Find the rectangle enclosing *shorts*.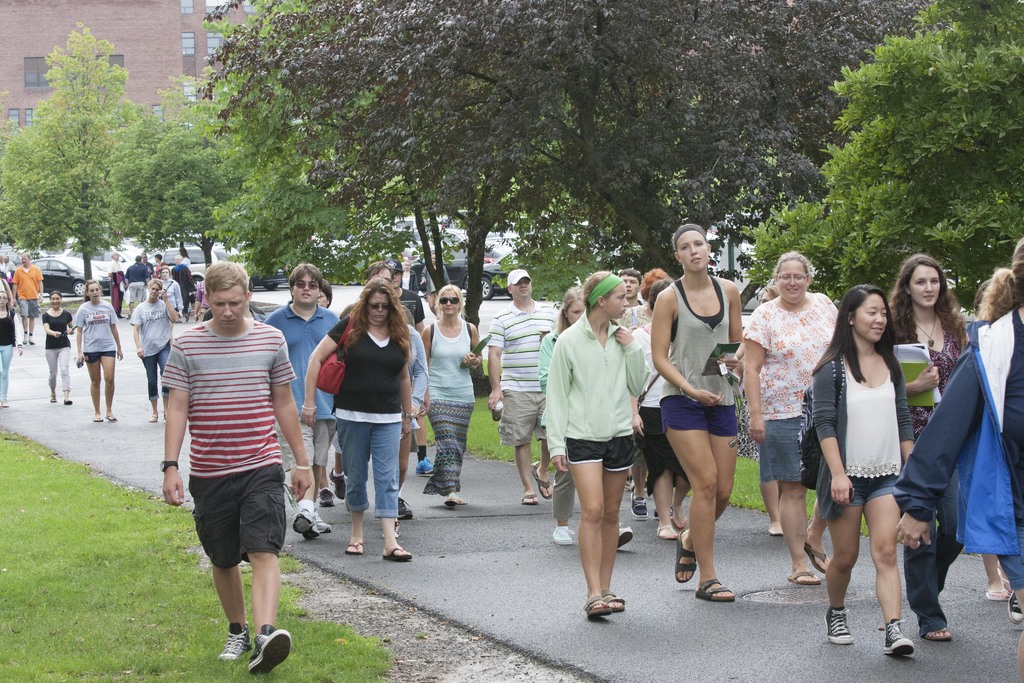
(left=840, top=476, right=899, bottom=504).
